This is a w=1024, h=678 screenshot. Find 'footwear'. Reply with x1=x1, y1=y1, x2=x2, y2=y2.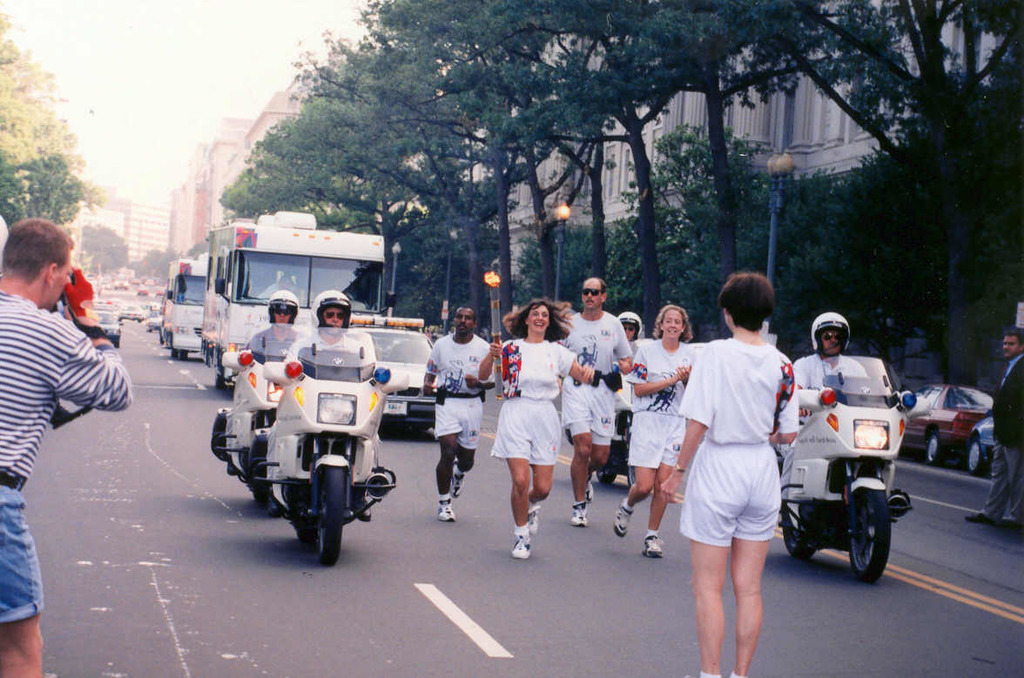
x1=448, y1=460, x2=467, y2=497.
